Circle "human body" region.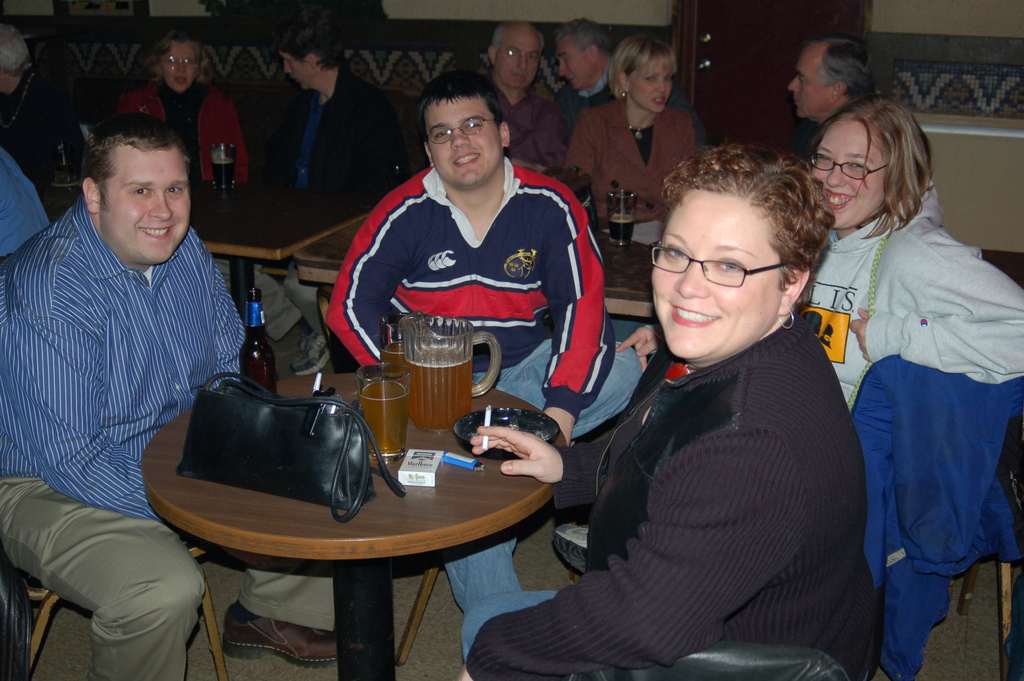
Region: box=[547, 154, 881, 679].
